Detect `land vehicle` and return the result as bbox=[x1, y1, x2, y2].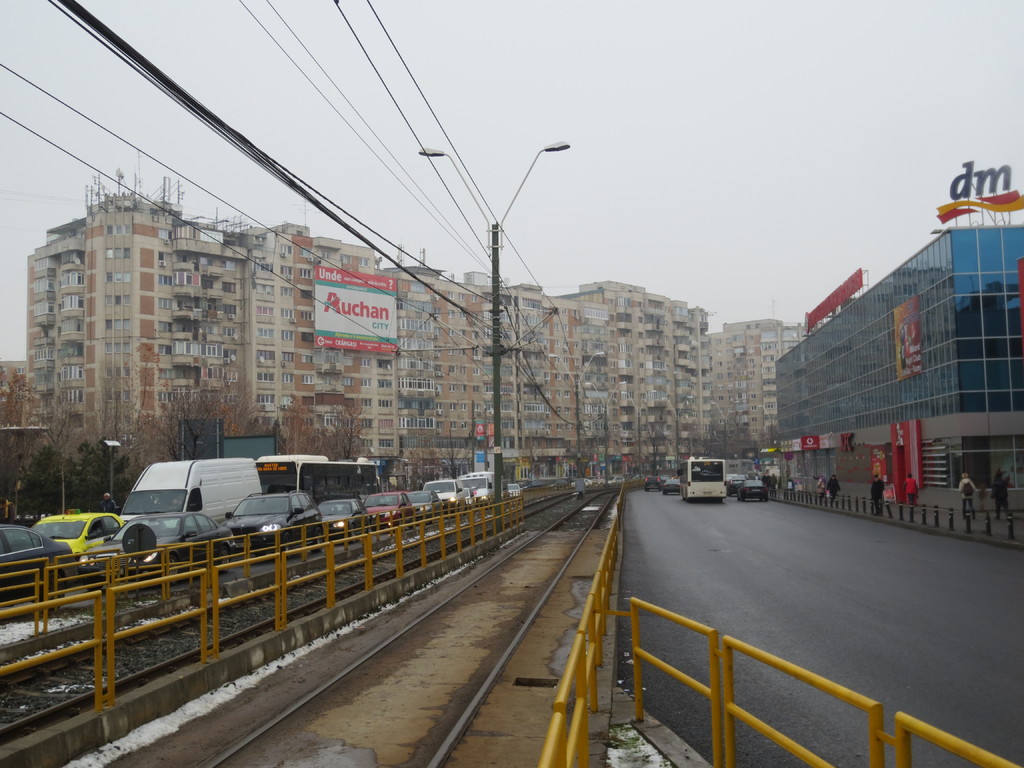
bbox=[732, 476, 740, 492].
